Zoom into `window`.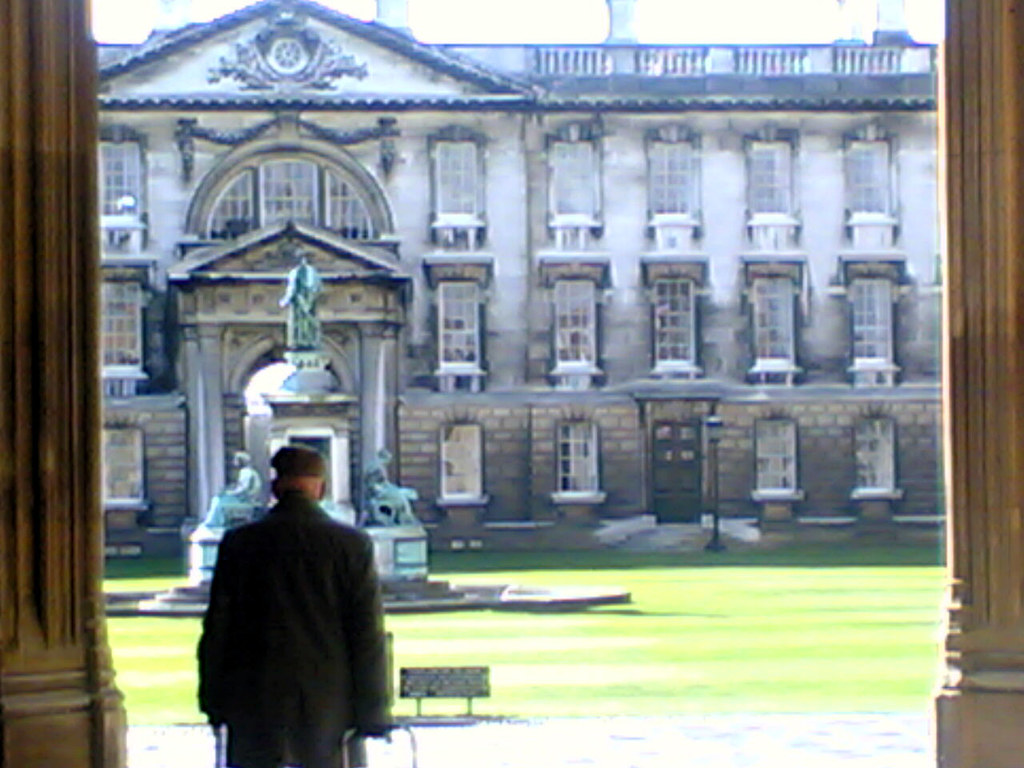
Zoom target: <region>98, 422, 137, 504</region>.
